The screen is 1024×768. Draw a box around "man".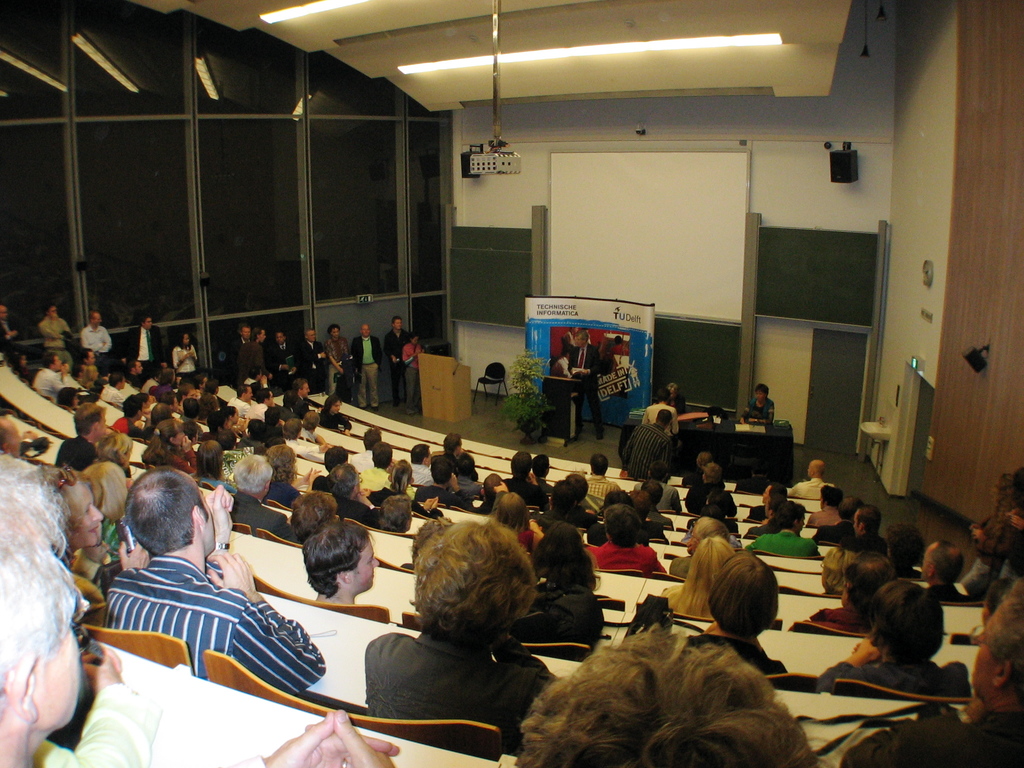
<box>631,461,683,509</box>.
